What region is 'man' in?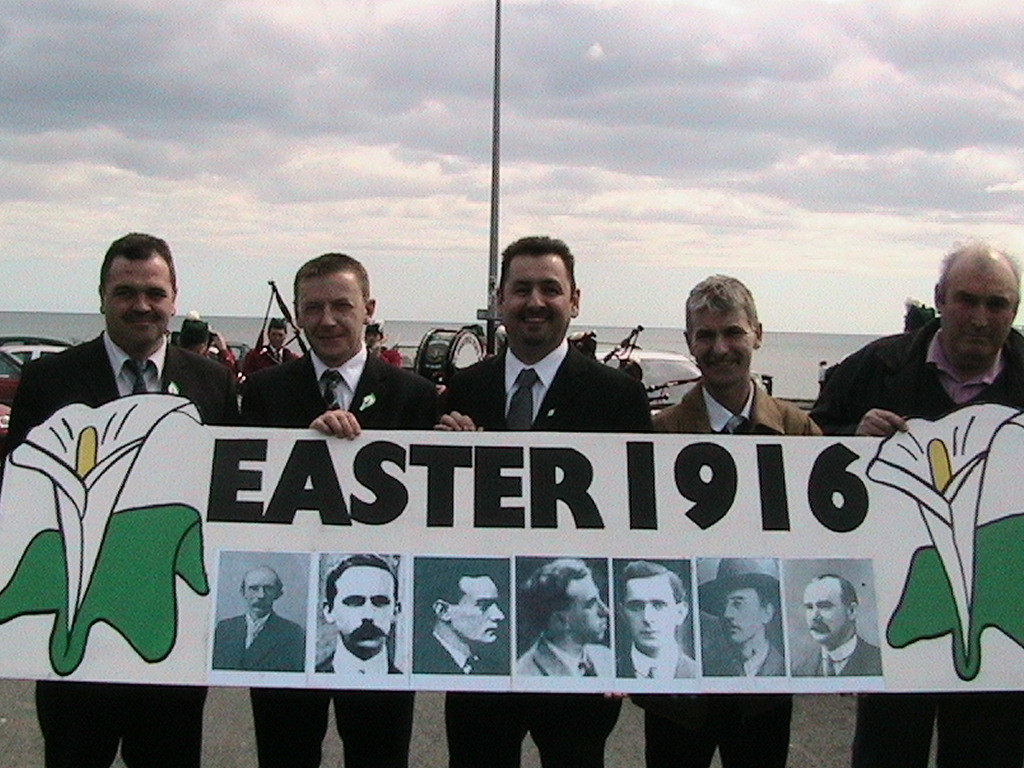
10,224,241,767.
